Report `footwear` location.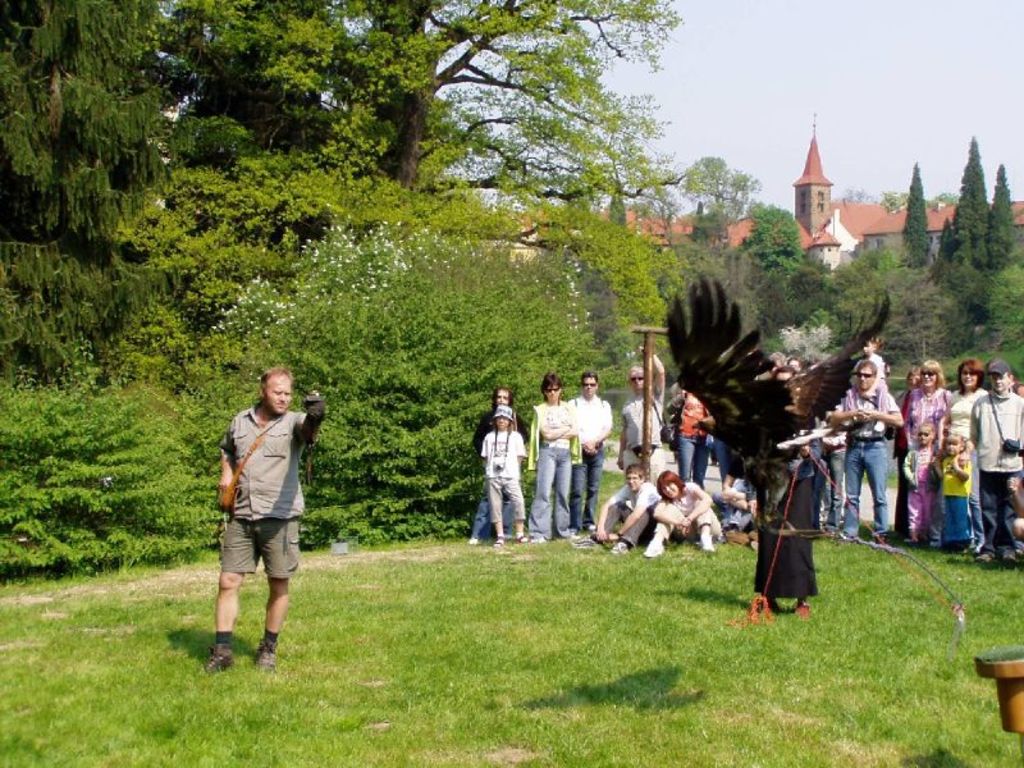
Report: 698/521/717/554.
